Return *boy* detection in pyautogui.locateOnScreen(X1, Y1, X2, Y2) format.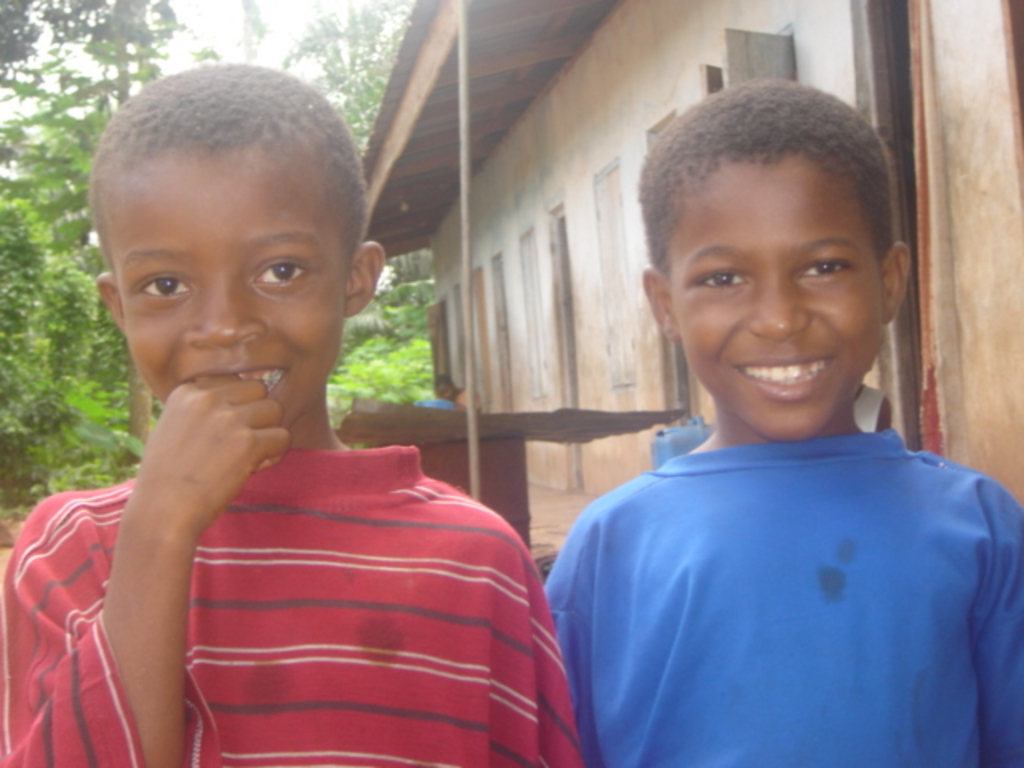
pyautogui.locateOnScreen(546, 72, 1022, 766).
